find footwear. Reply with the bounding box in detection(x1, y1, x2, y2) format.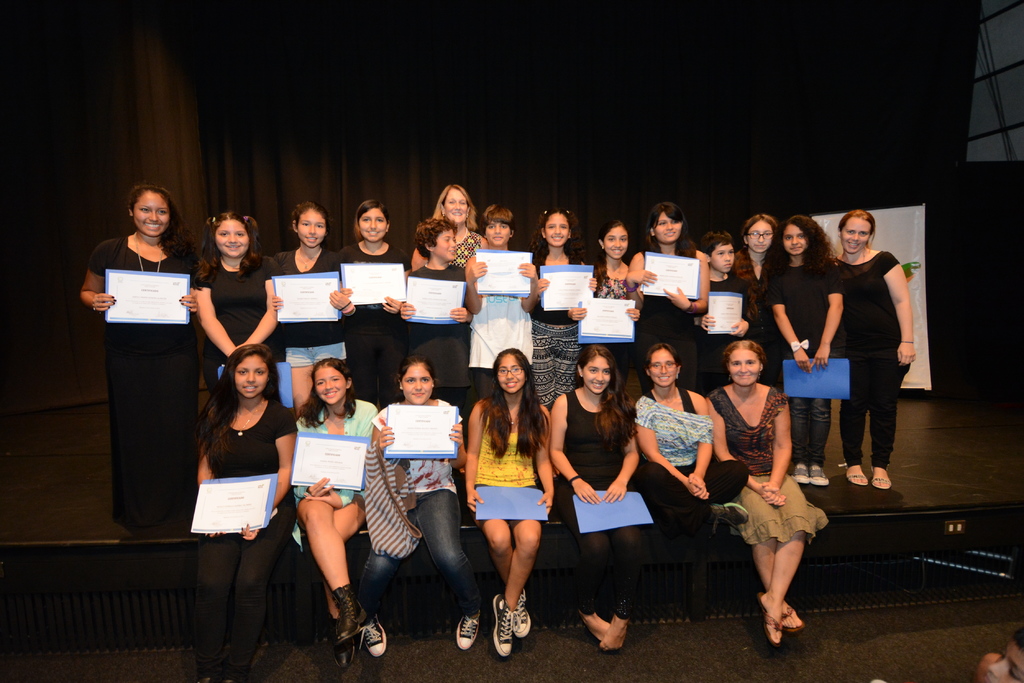
detection(845, 465, 867, 488).
